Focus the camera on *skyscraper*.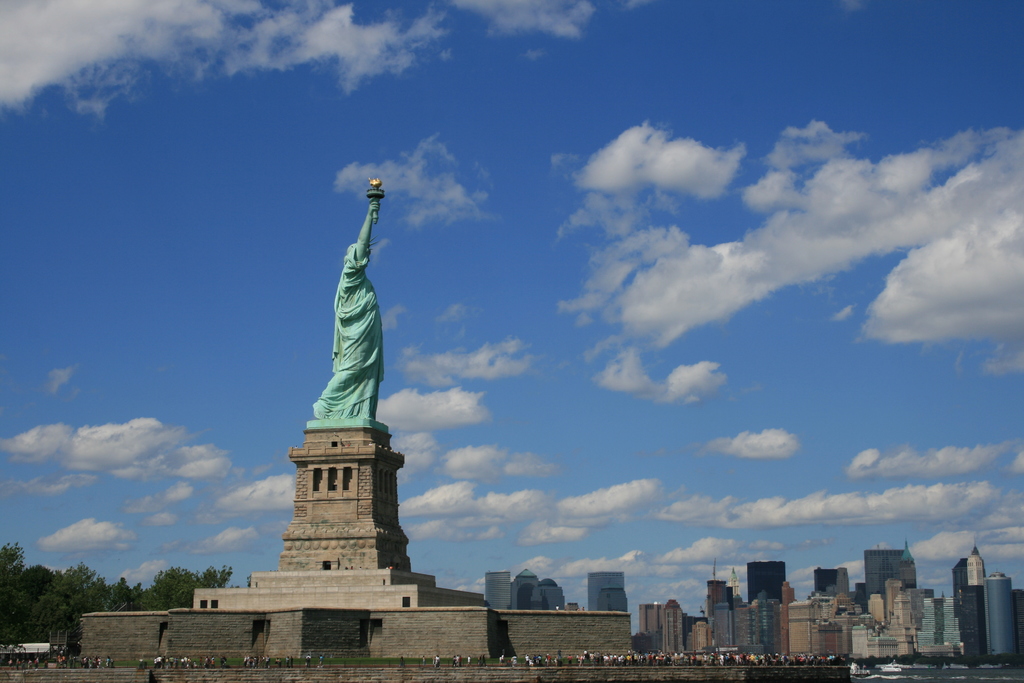
Focus region: {"x1": 977, "y1": 582, "x2": 1019, "y2": 665}.
